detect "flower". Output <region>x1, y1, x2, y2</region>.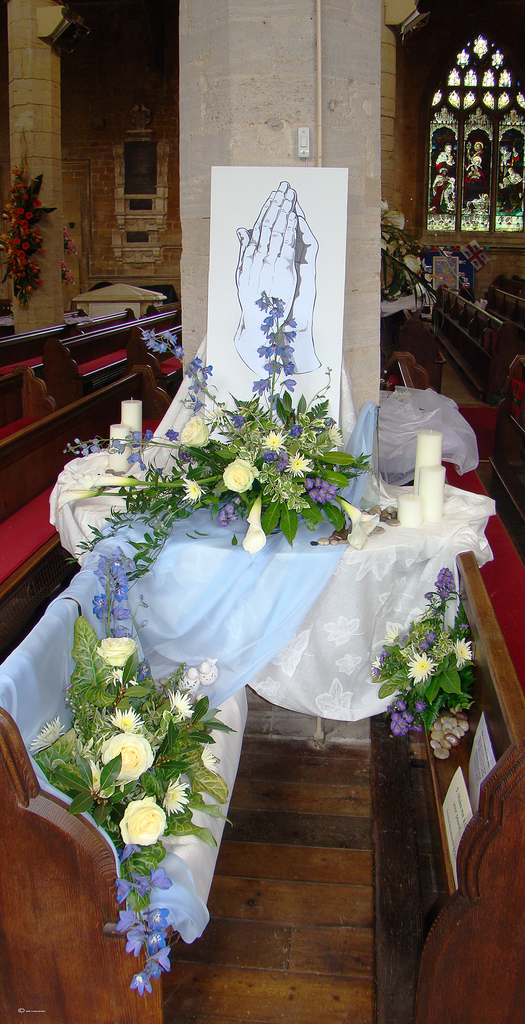
<region>96, 630, 125, 674</region>.
